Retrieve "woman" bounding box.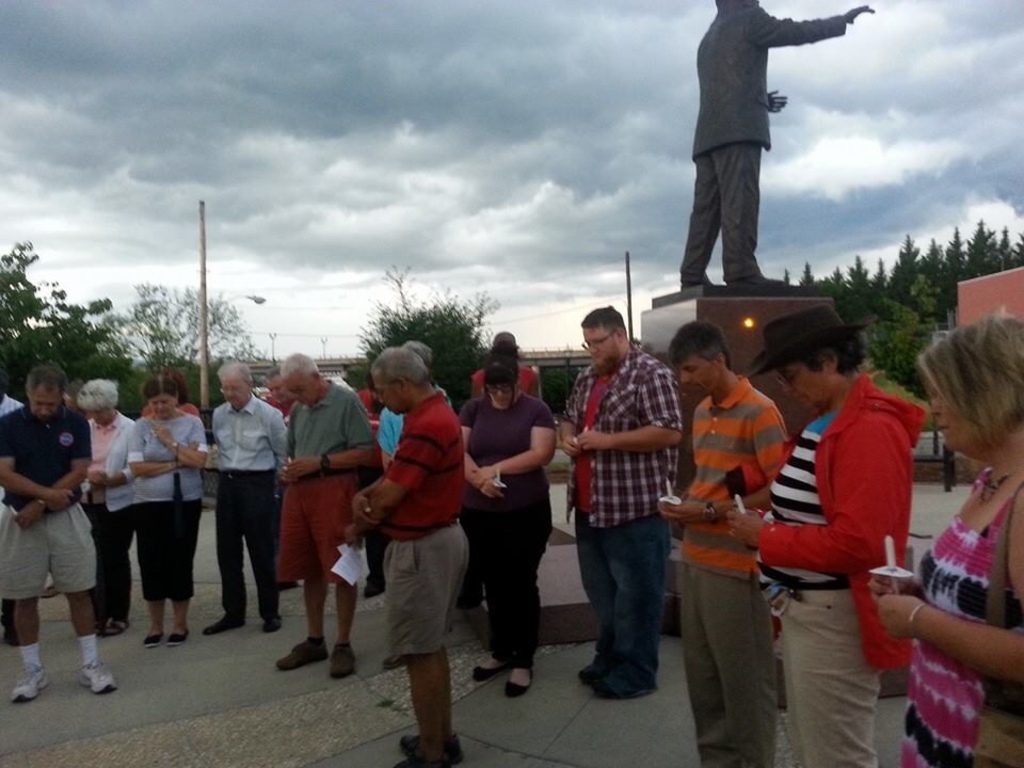
Bounding box: locate(118, 371, 215, 650).
